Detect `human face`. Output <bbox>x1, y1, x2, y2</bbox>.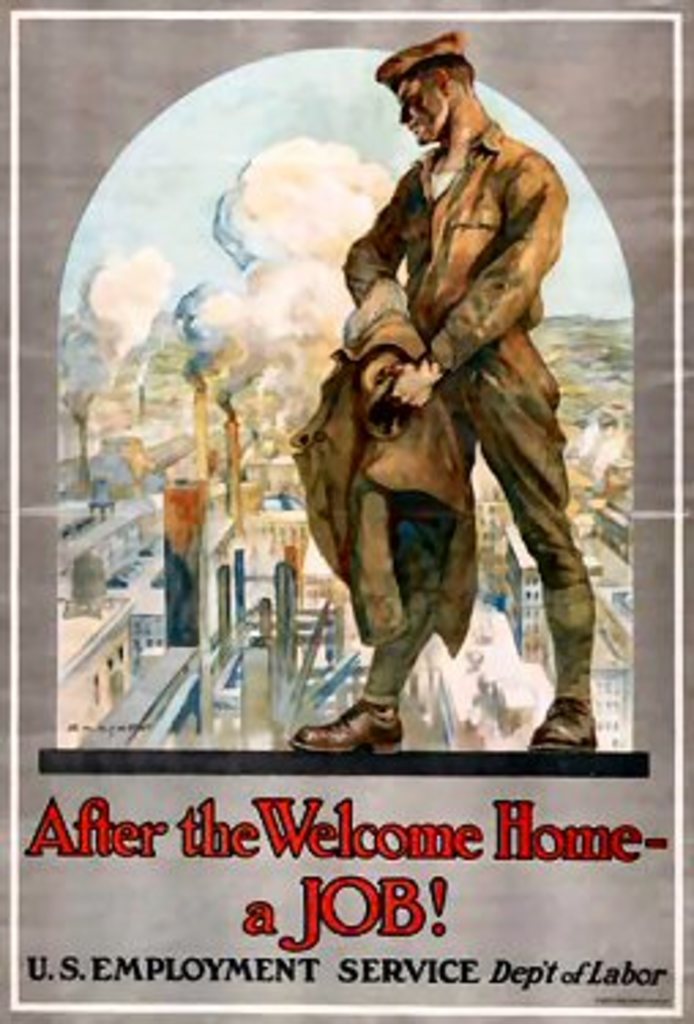
<bbox>396, 76, 445, 147</bbox>.
